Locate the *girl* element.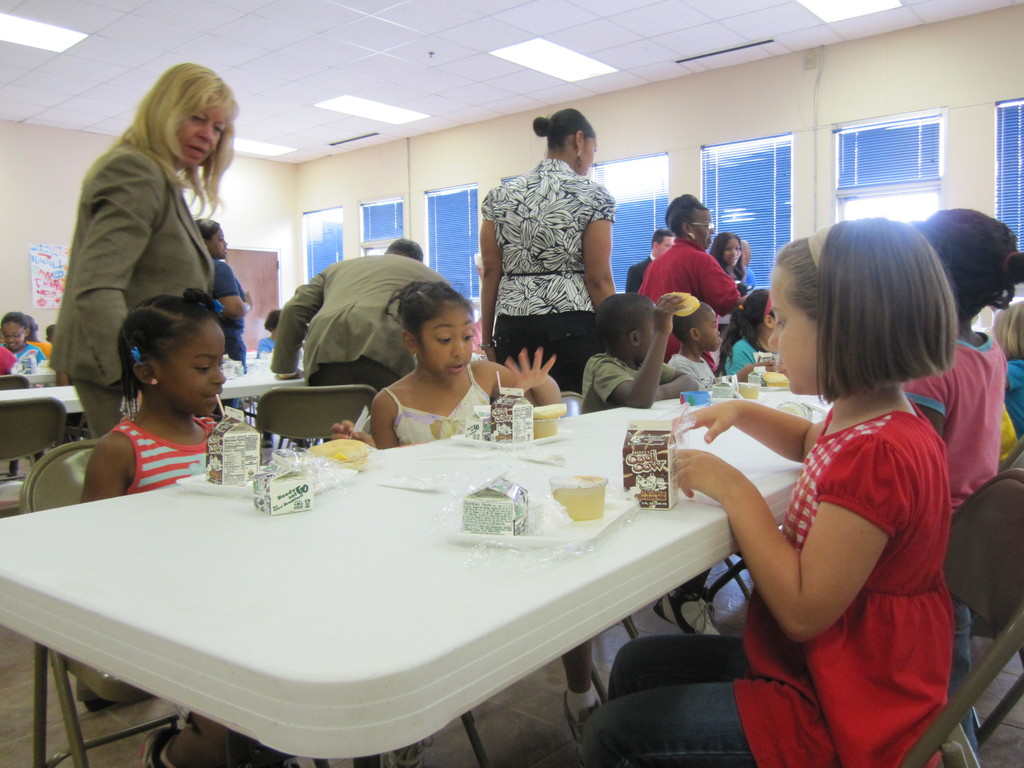
Element bbox: [left=578, top=209, right=959, bottom=767].
